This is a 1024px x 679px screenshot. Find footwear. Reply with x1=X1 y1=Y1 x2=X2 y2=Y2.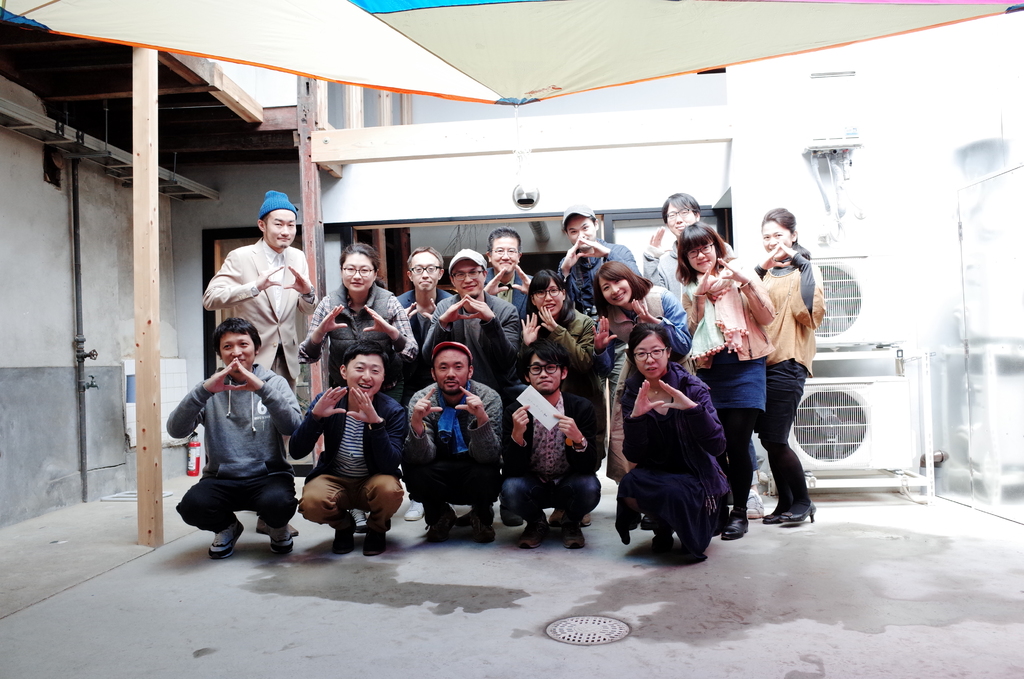
x1=649 y1=534 x2=678 y2=553.
